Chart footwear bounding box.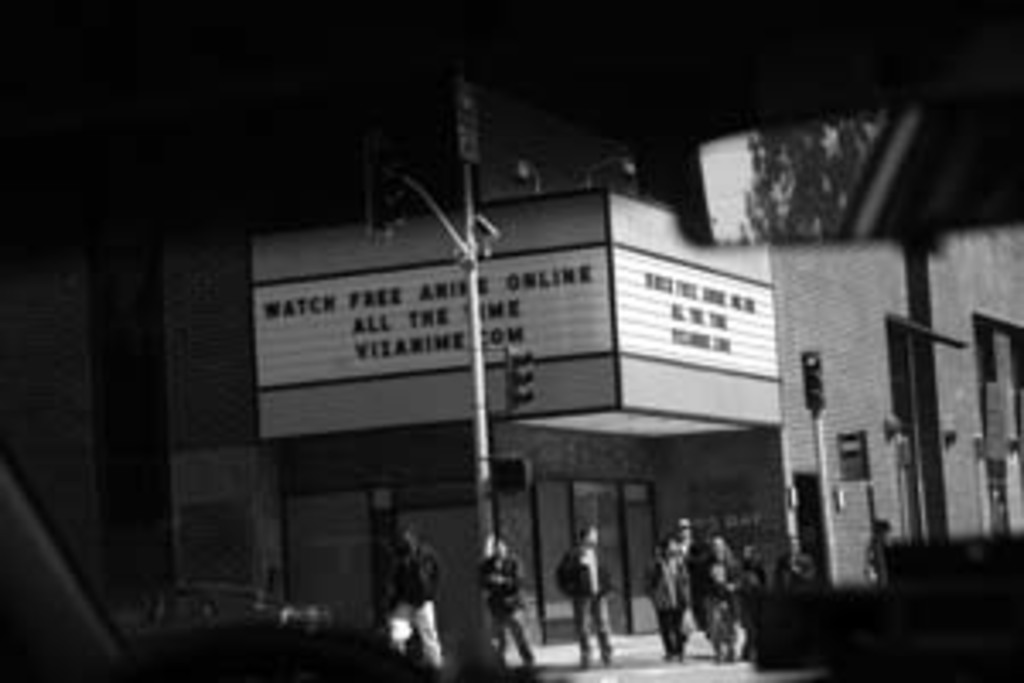
Charted: box(730, 649, 748, 663).
